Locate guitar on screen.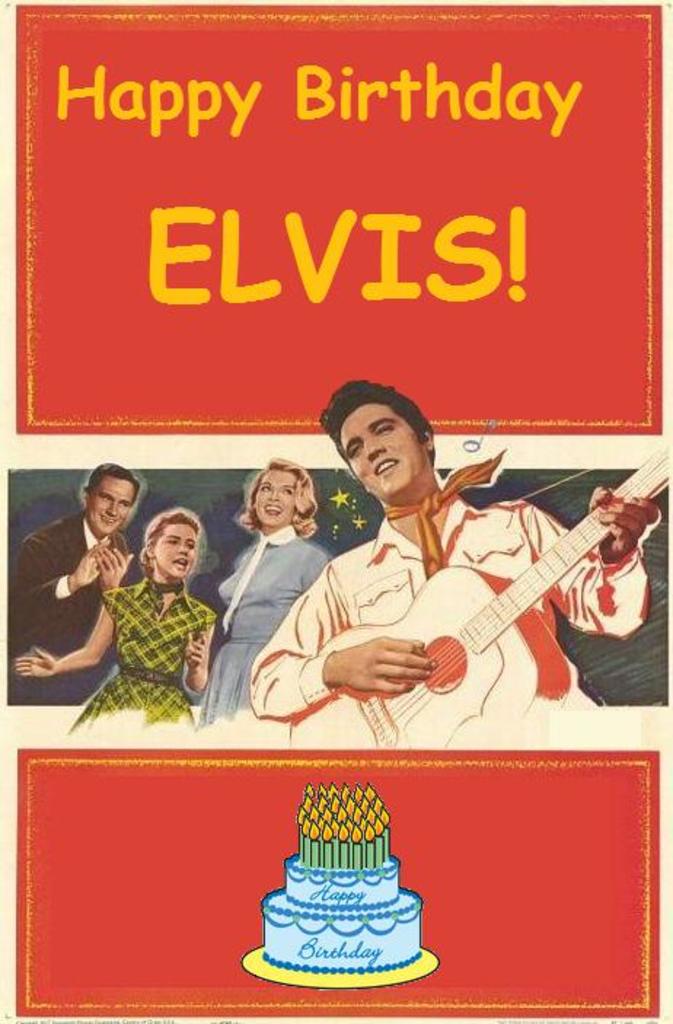
On screen at crop(353, 462, 656, 743).
